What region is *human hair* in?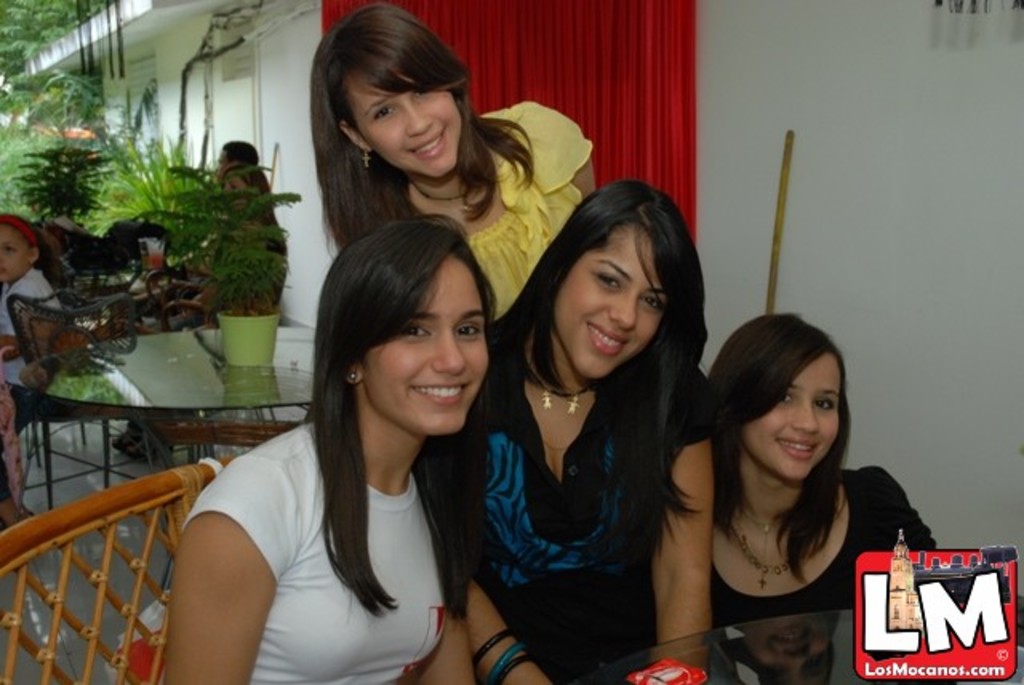
230,168,282,258.
